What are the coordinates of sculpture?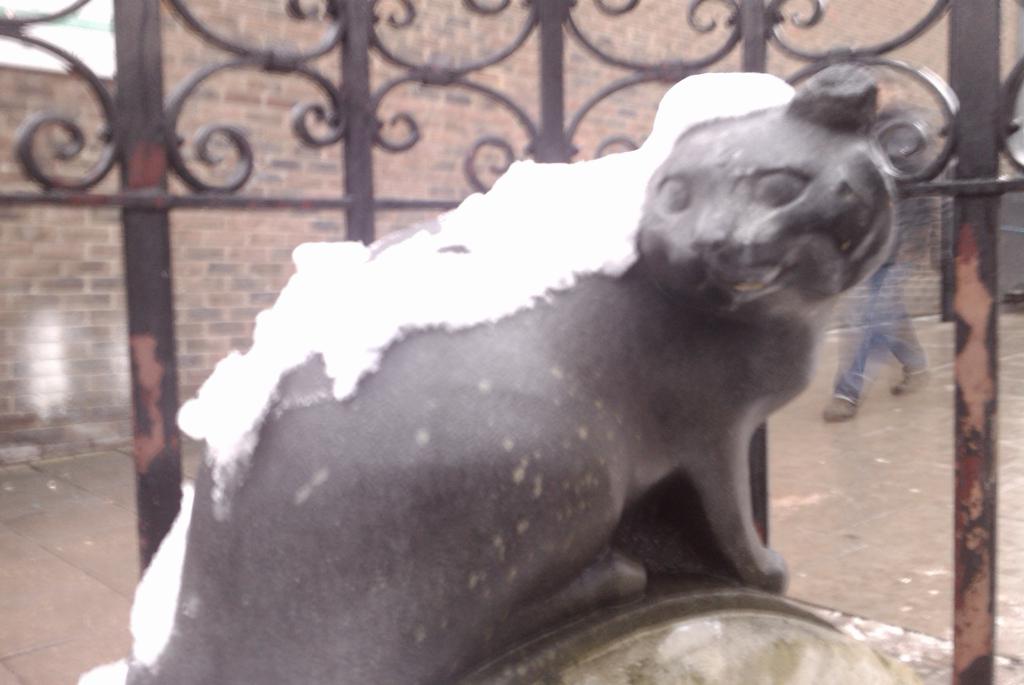
<box>127,56,893,684</box>.
